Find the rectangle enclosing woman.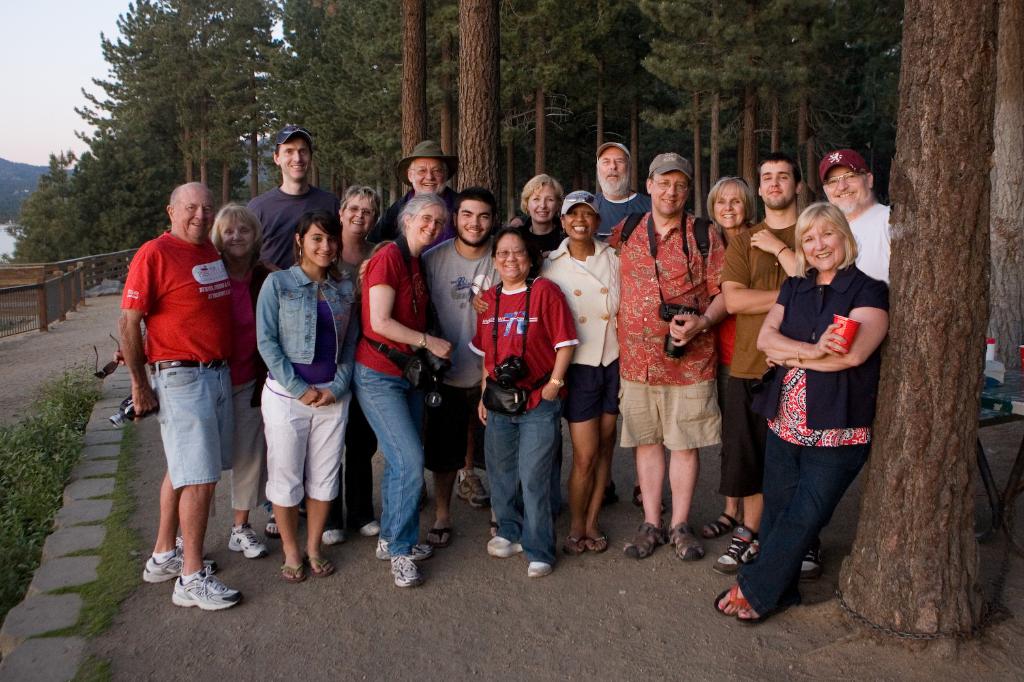
<bbox>703, 179, 759, 237</bbox>.
